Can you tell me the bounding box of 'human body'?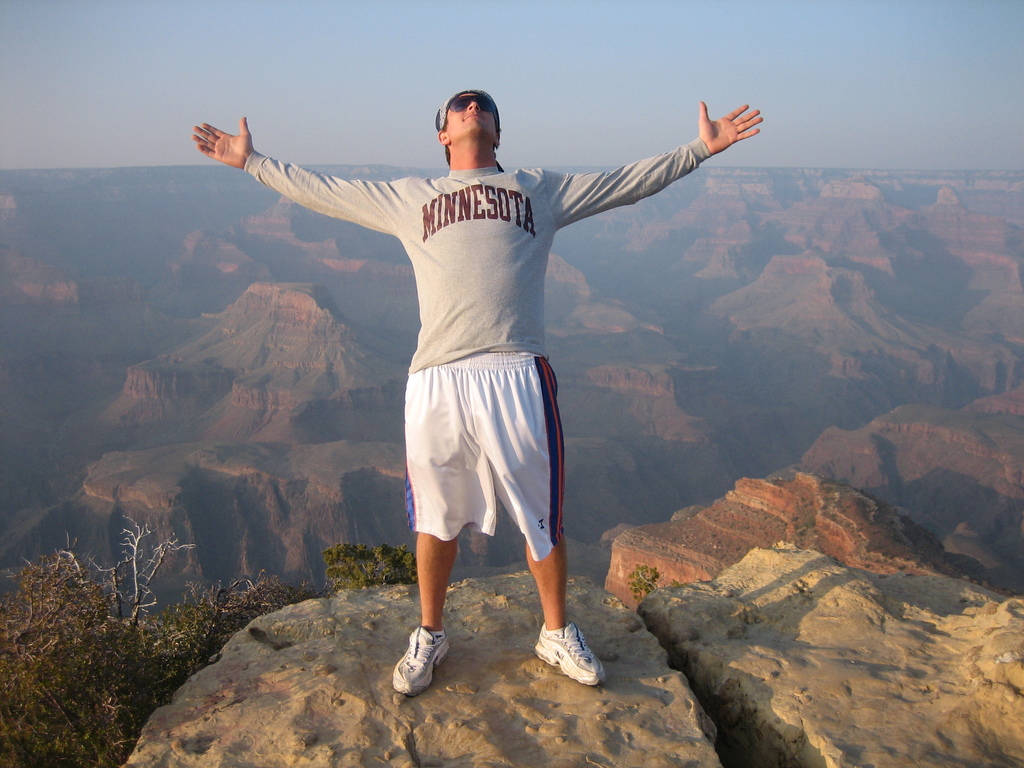
box=[210, 65, 736, 687].
